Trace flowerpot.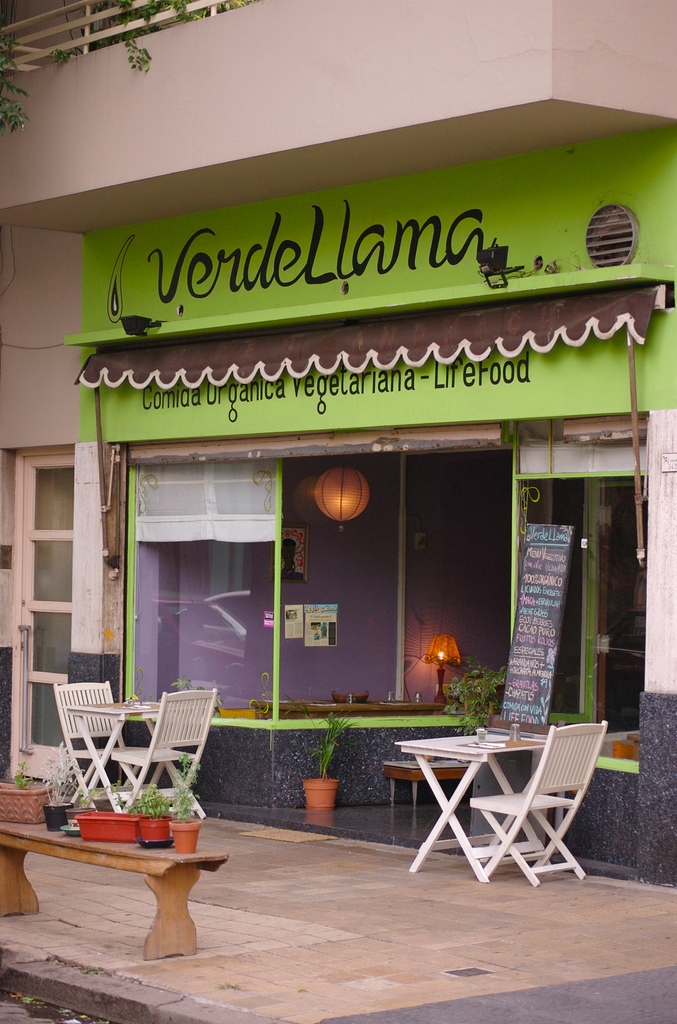
Traced to <bbox>42, 803, 72, 830</bbox>.
